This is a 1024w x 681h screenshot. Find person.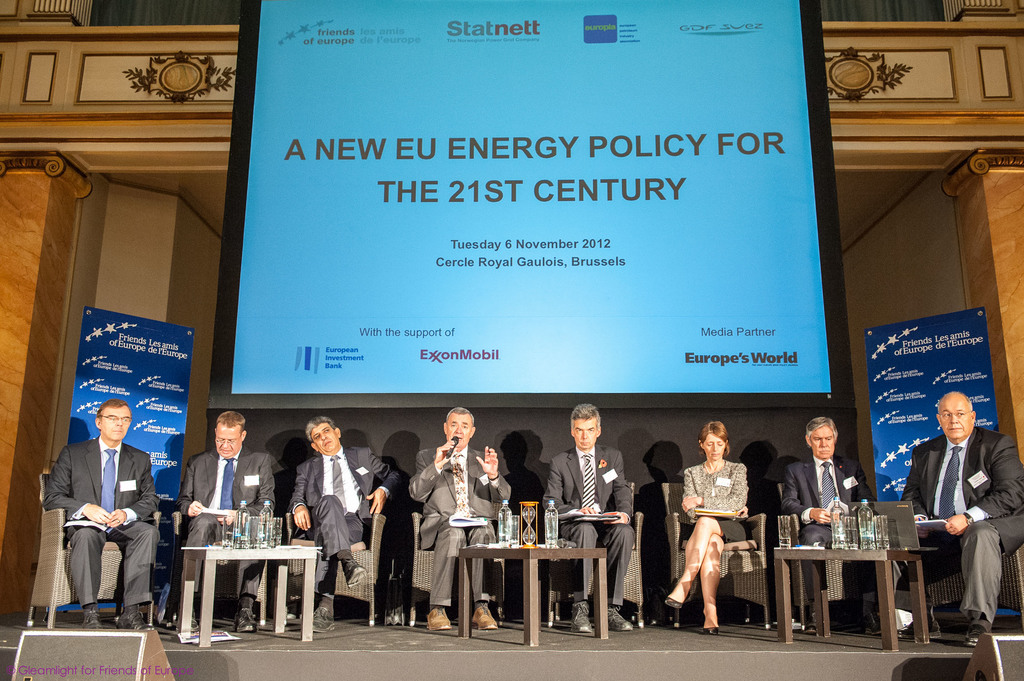
Bounding box: box=[175, 413, 275, 634].
